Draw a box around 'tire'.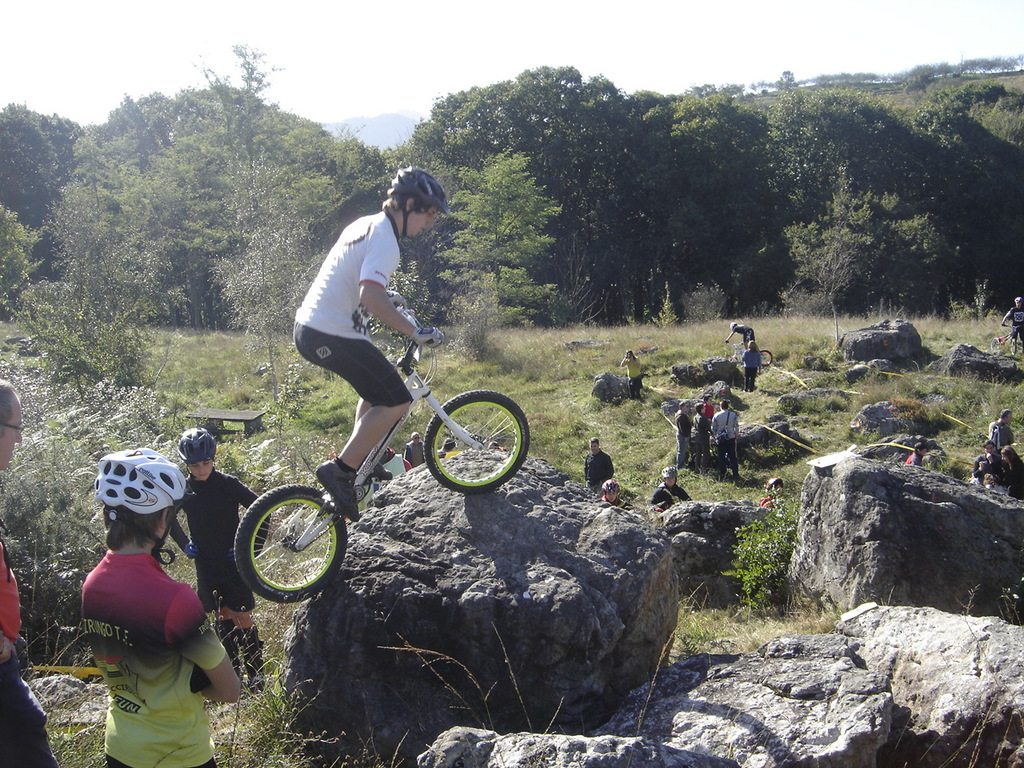
{"left": 223, "top": 498, "right": 342, "bottom": 617}.
